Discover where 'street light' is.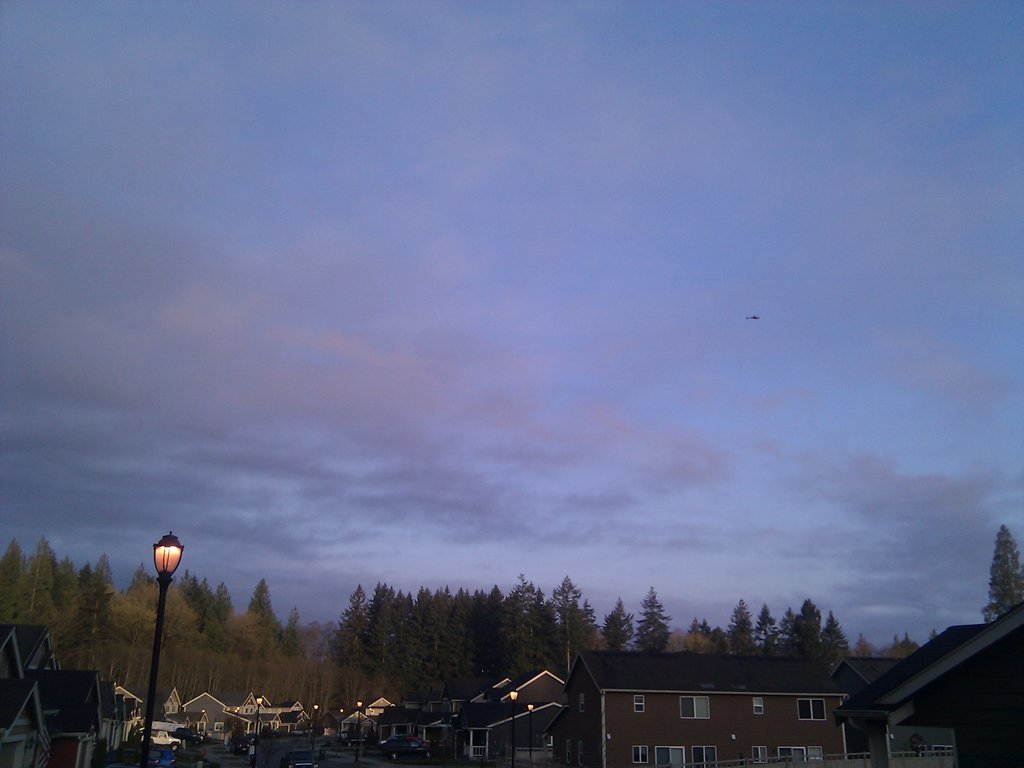
Discovered at pyautogui.locateOnScreen(252, 695, 267, 764).
